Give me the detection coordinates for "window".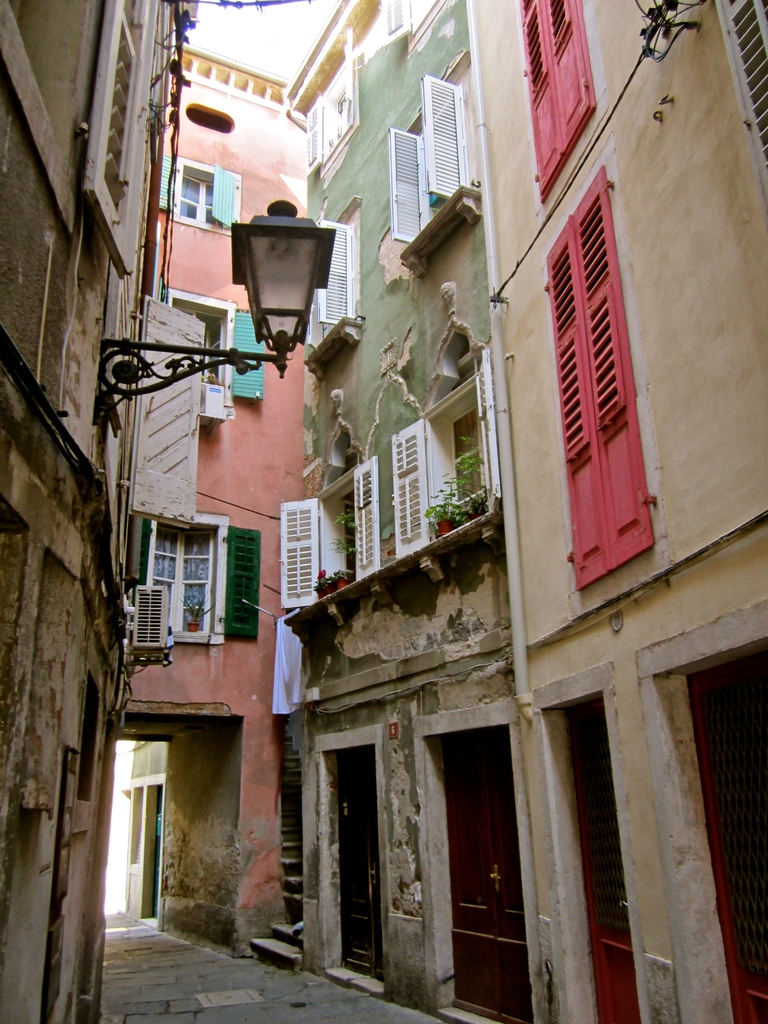
{"left": 285, "top": 22, "right": 360, "bottom": 159}.
